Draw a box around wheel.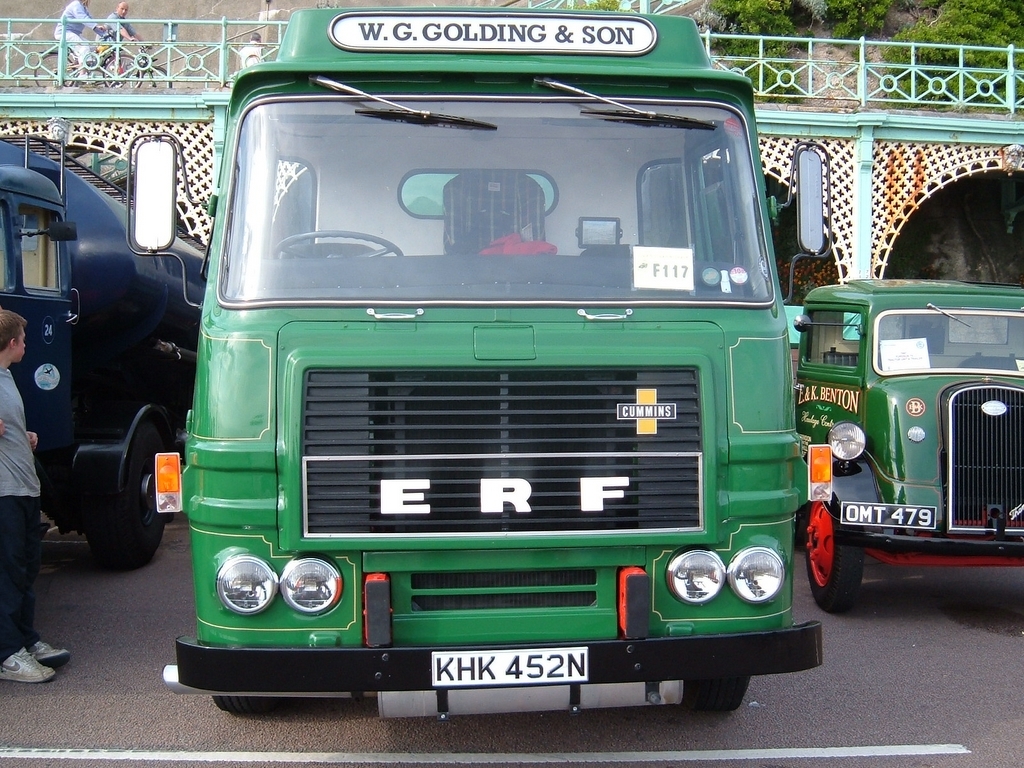
l=810, t=513, r=879, b=615.
